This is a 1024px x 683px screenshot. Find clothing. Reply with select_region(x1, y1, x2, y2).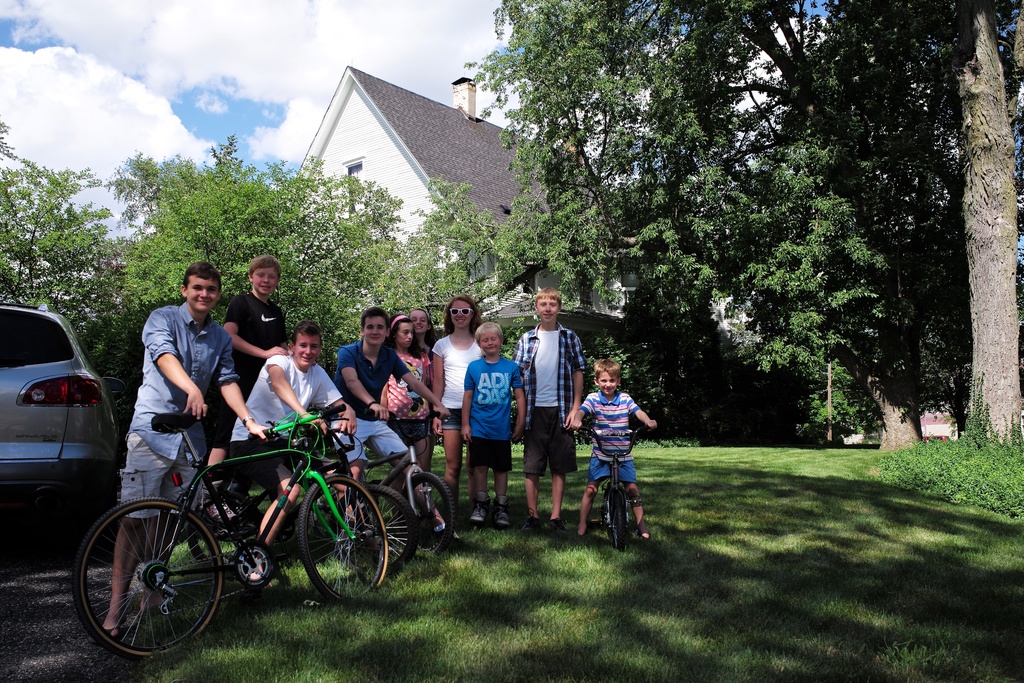
select_region(431, 332, 486, 422).
